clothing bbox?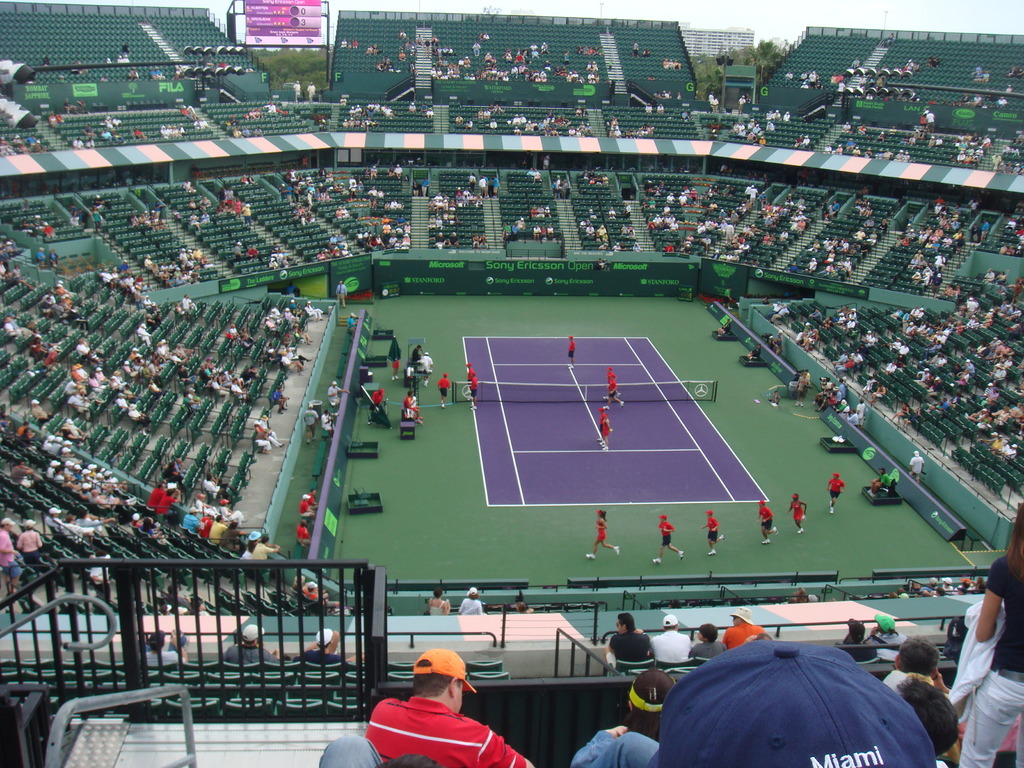
(297,646,346,664)
